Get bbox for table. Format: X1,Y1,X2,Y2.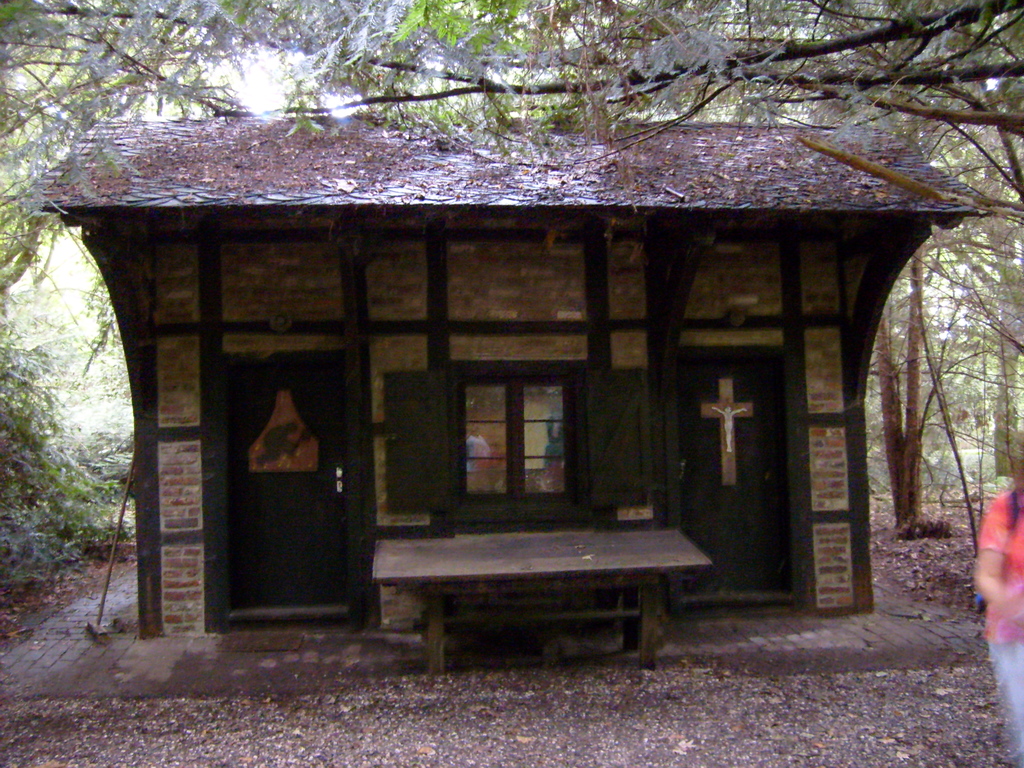
370,532,724,673.
